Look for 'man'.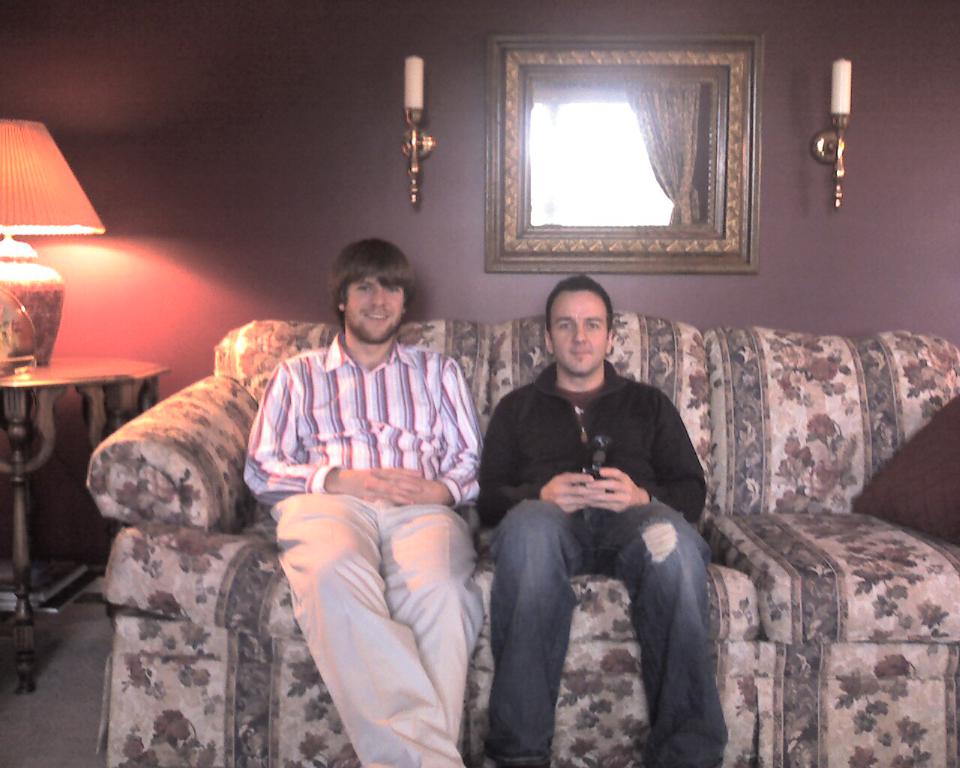
Found: region(473, 279, 714, 767).
